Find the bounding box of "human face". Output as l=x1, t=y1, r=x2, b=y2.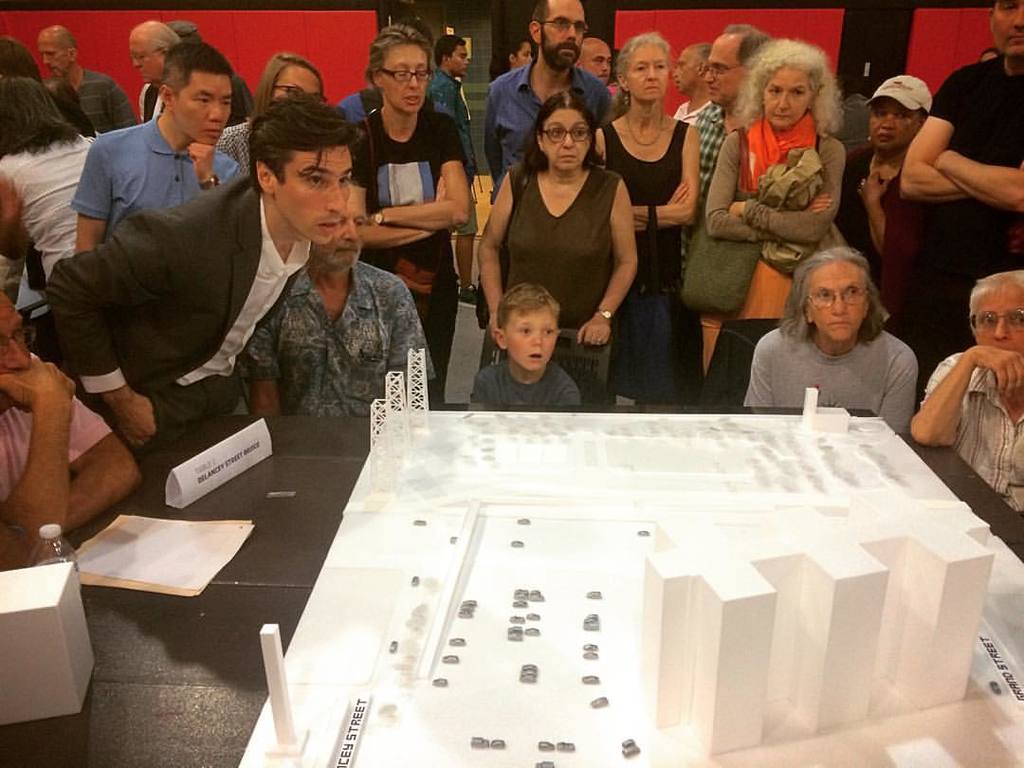
l=710, t=27, r=742, b=107.
